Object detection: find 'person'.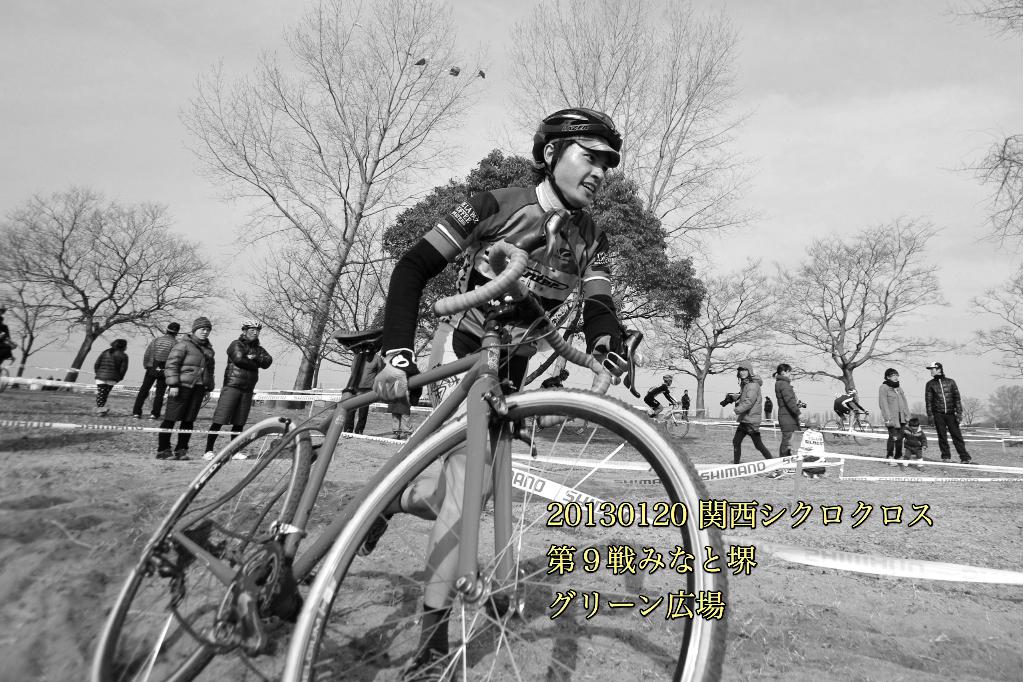
rect(774, 363, 803, 460).
